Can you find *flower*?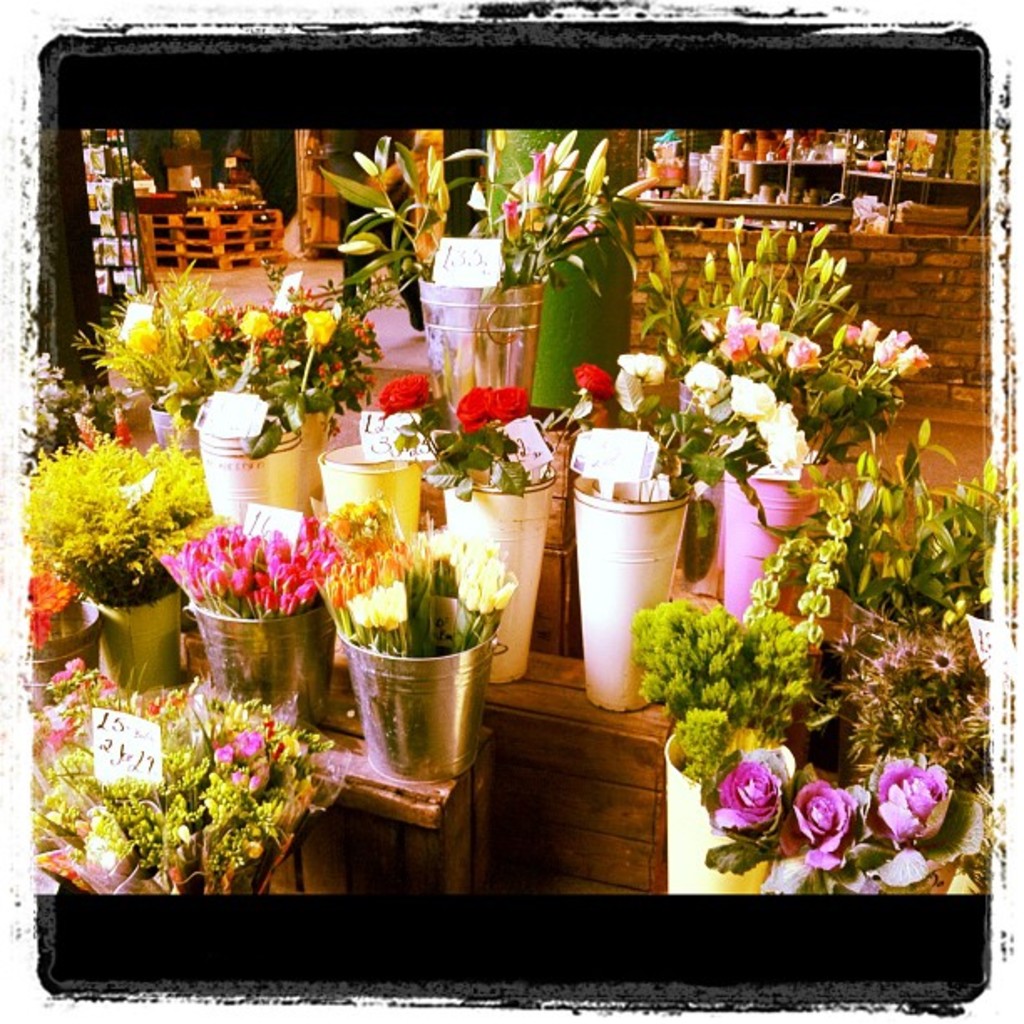
Yes, bounding box: box=[776, 780, 857, 872].
